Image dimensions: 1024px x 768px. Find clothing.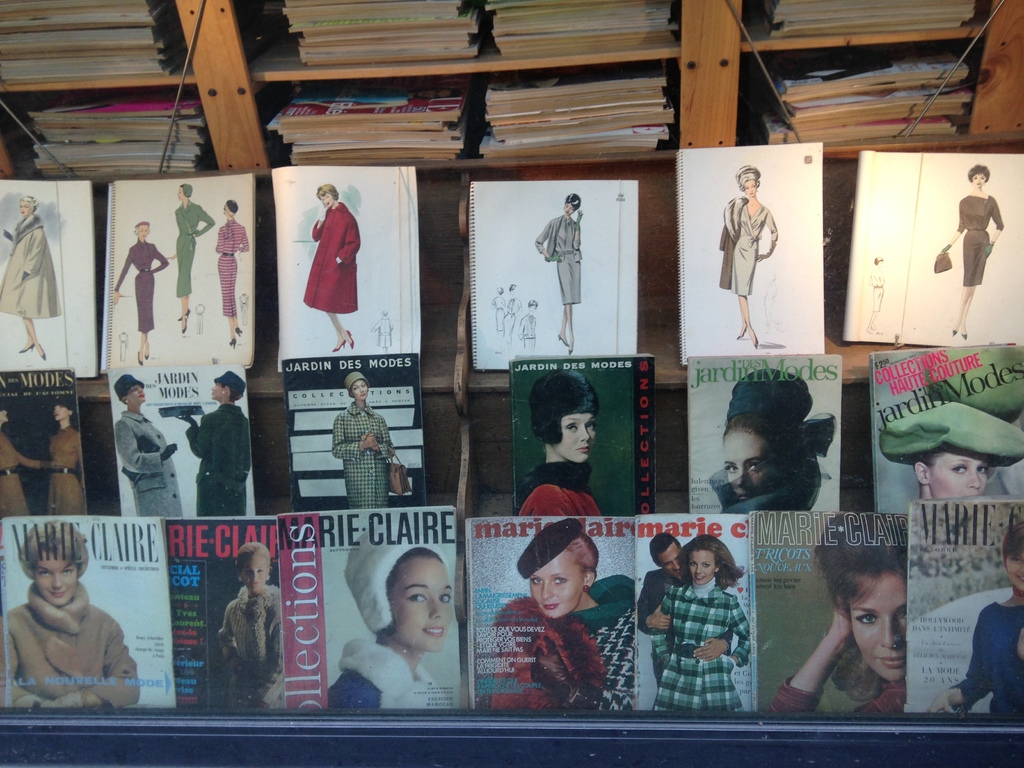
BBox(952, 601, 1023, 720).
